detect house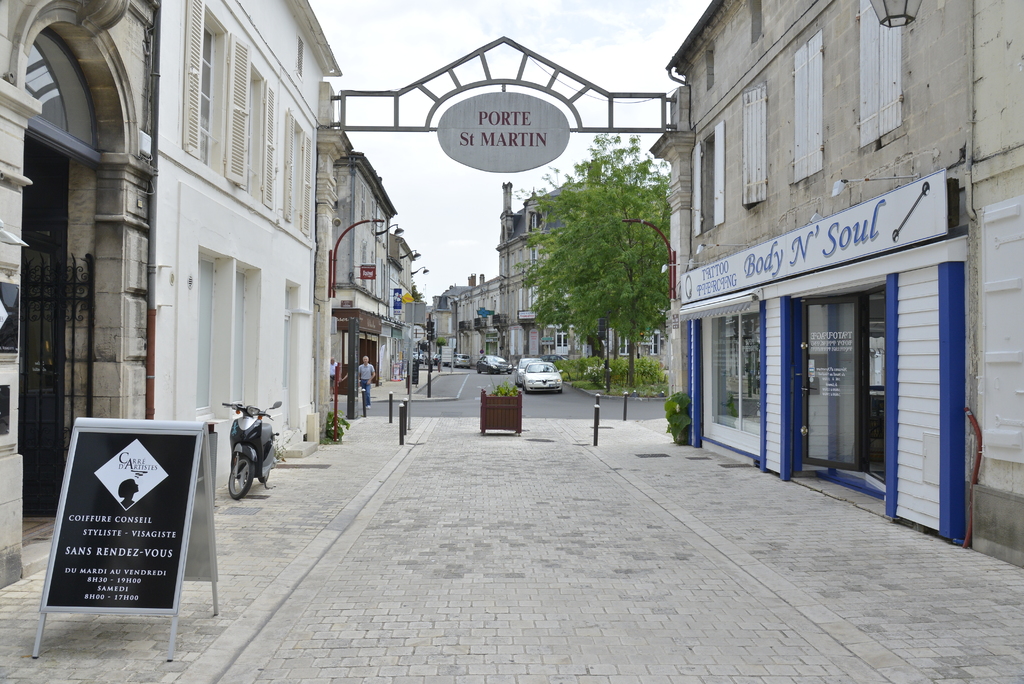
bbox=(157, 0, 341, 476)
